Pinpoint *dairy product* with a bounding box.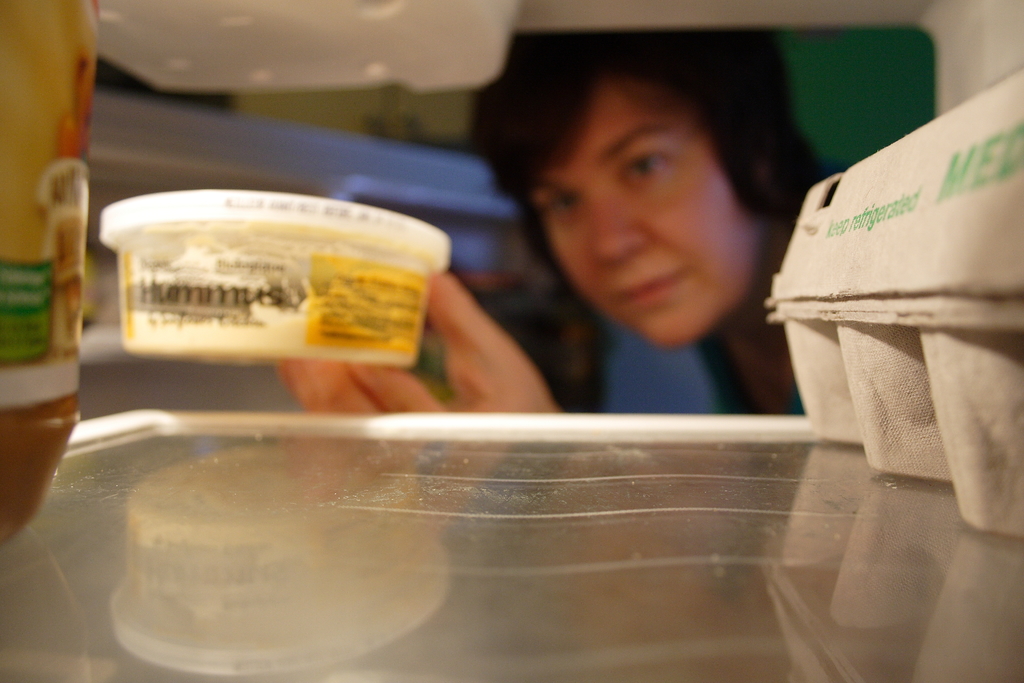
125,237,316,356.
